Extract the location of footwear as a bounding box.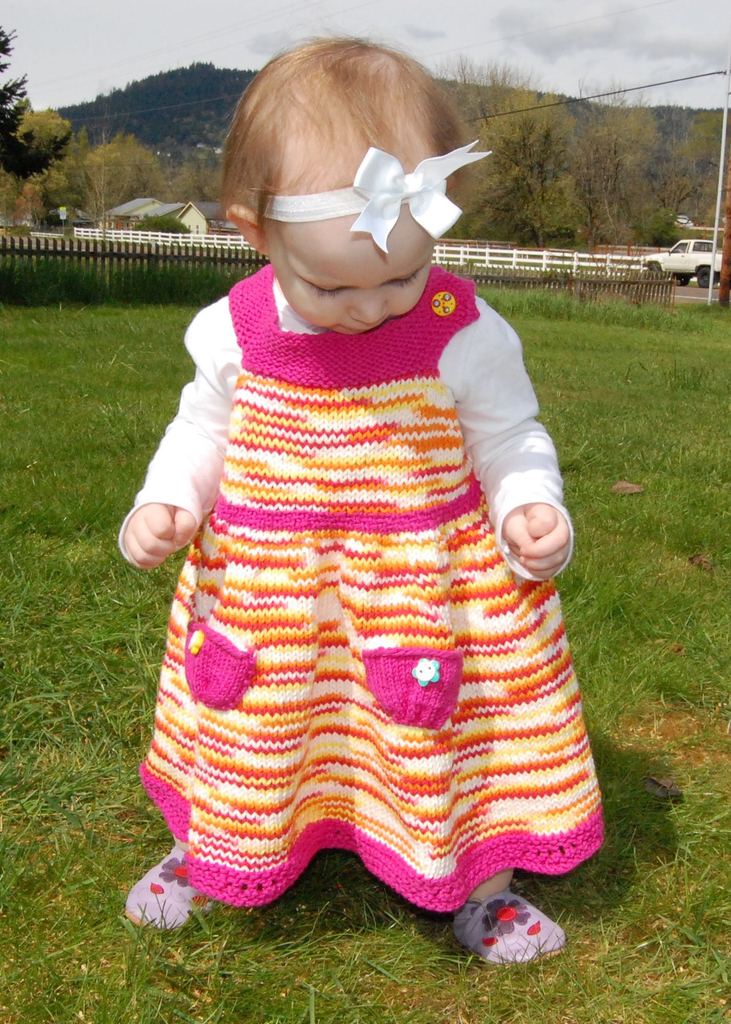
detection(446, 886, 561, 964).
